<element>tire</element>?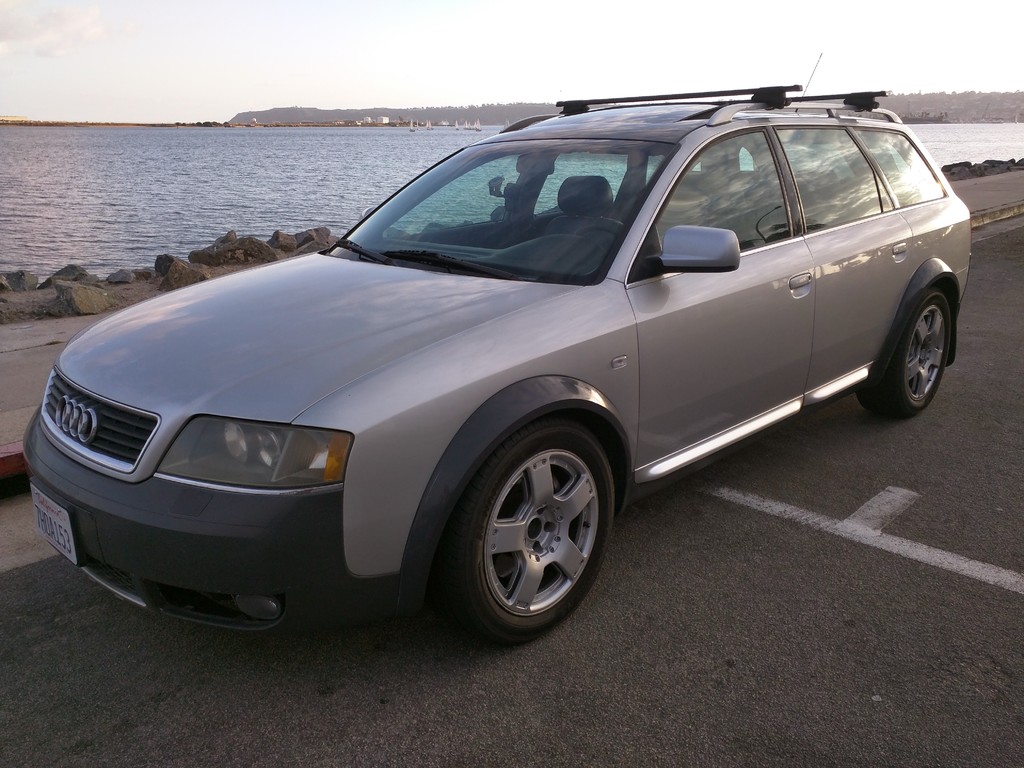
{"x1": 435, "y1": 409, "x2": 625, "y2": 645}
